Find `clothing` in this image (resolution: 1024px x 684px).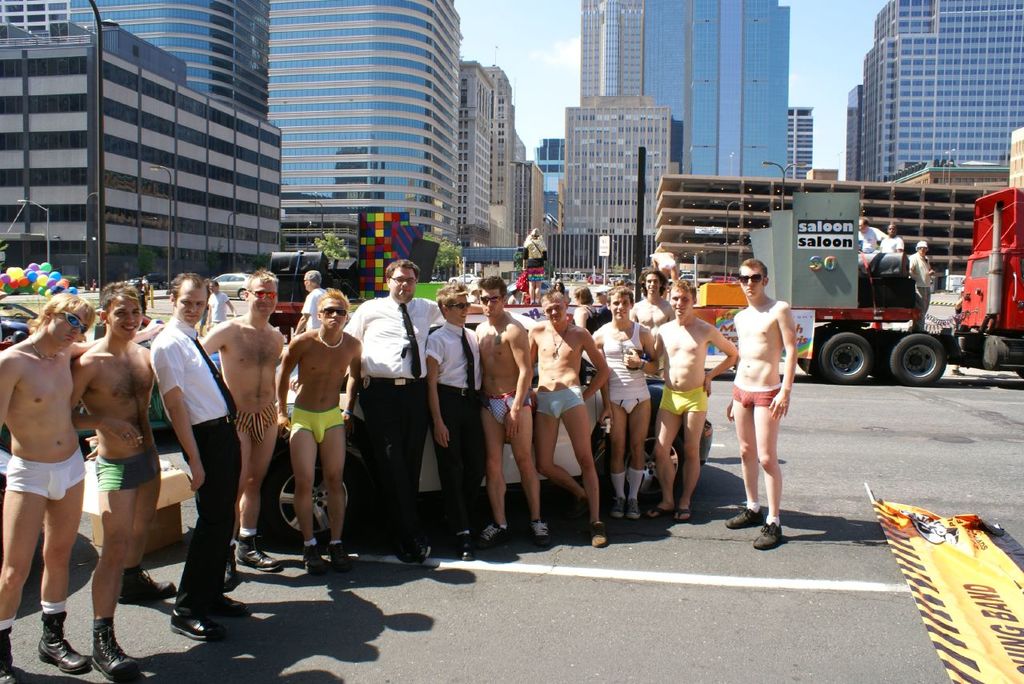
(584, 305, 598, 330).
